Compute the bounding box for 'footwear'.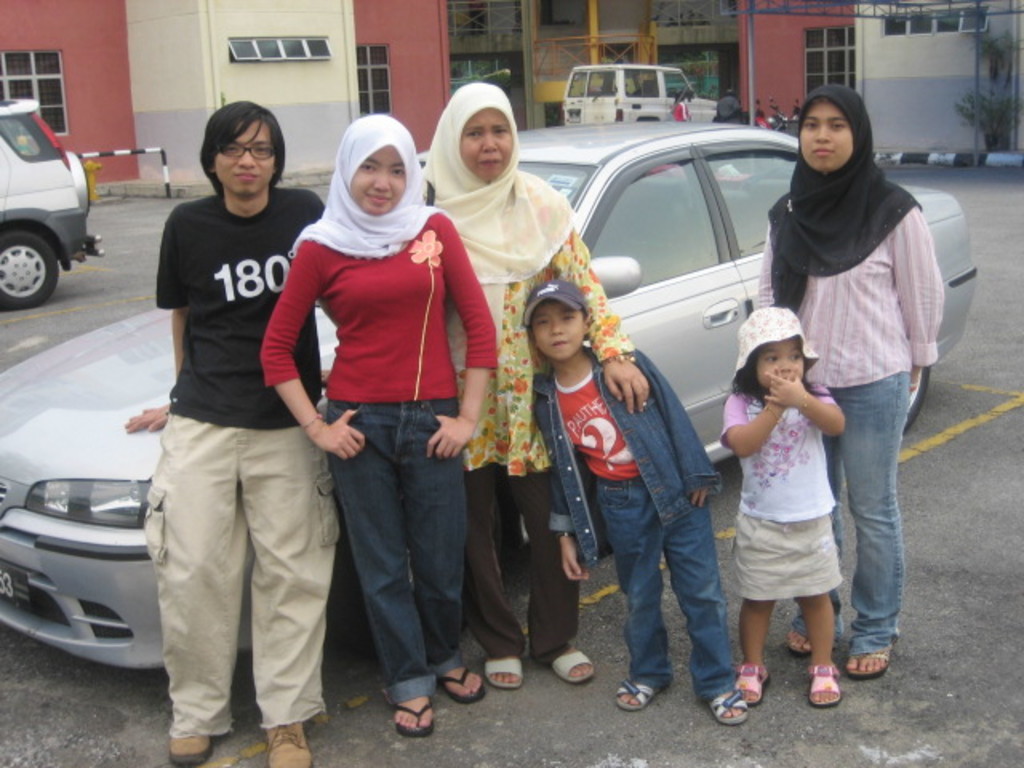
Rect(261, 720, 314, 766).
